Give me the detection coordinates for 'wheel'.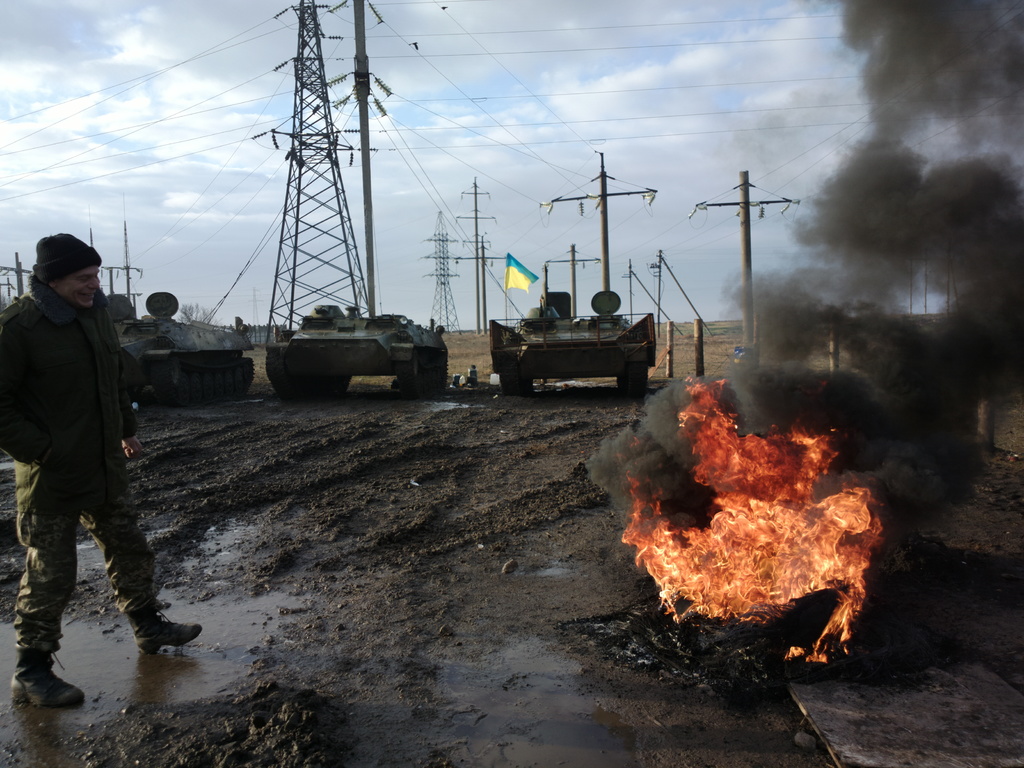
243:360:251:373.
